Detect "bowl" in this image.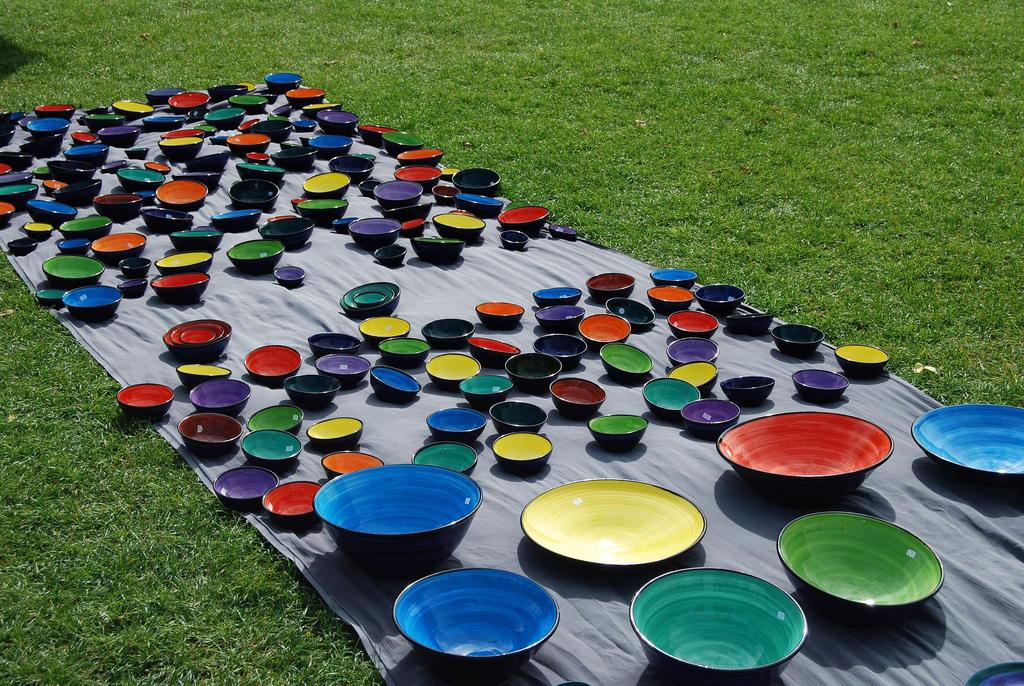
Detection: crop(475, 301, 524, 331).
